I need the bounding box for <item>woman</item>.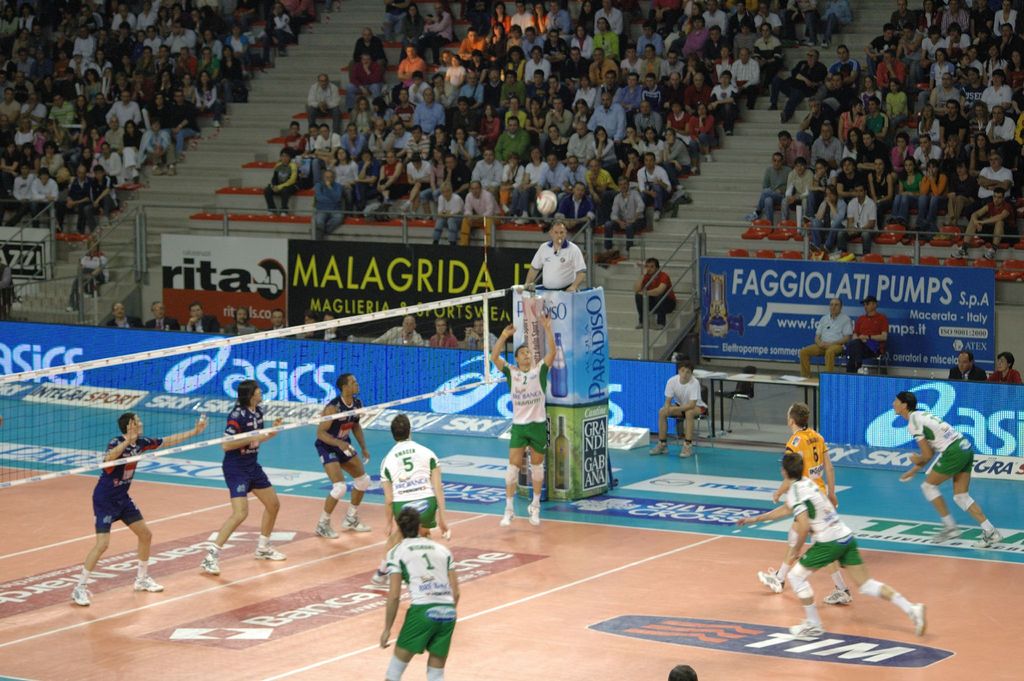
Here it is: rect(957, 44, 977, 67).
